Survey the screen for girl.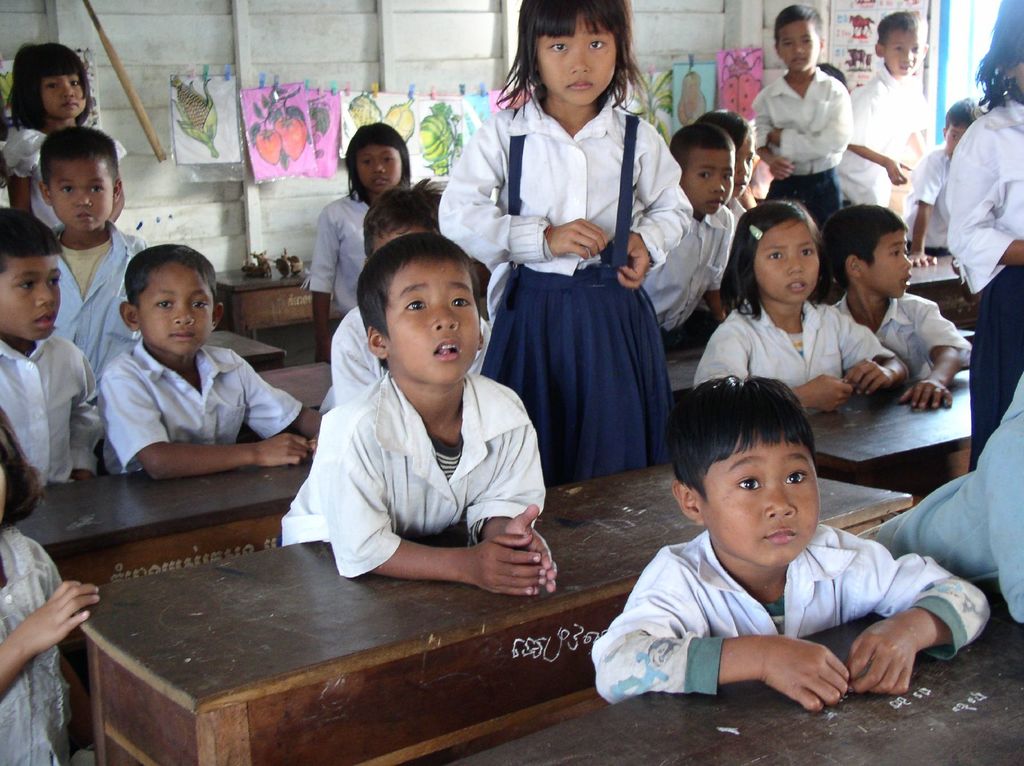
Survey found: select_region(430, 0, 702, 483).
